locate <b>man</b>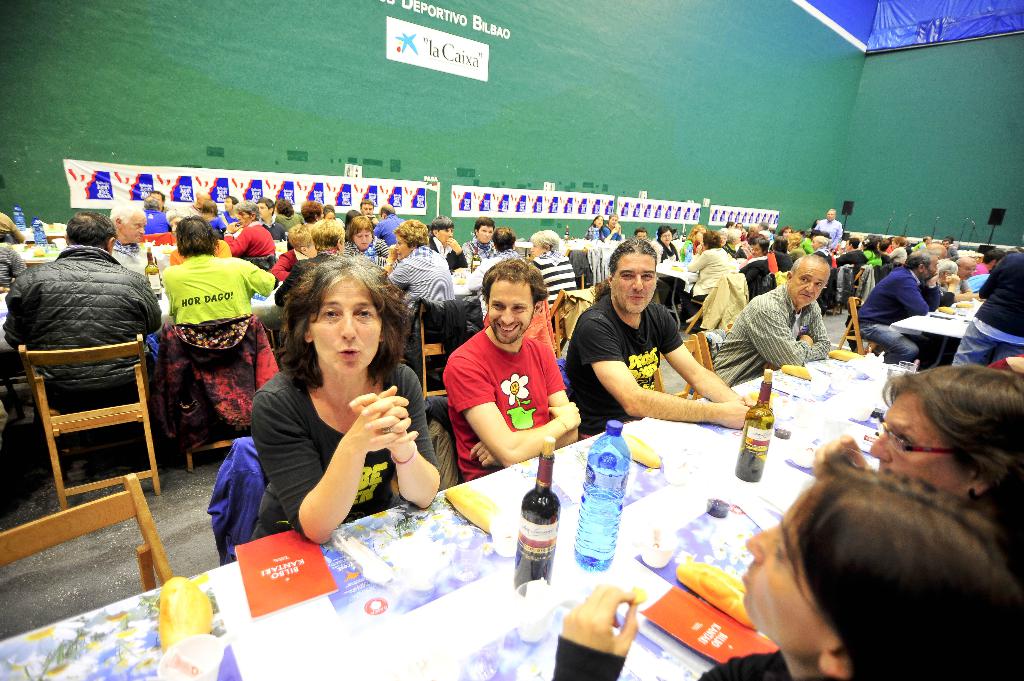
426,214,471,266
